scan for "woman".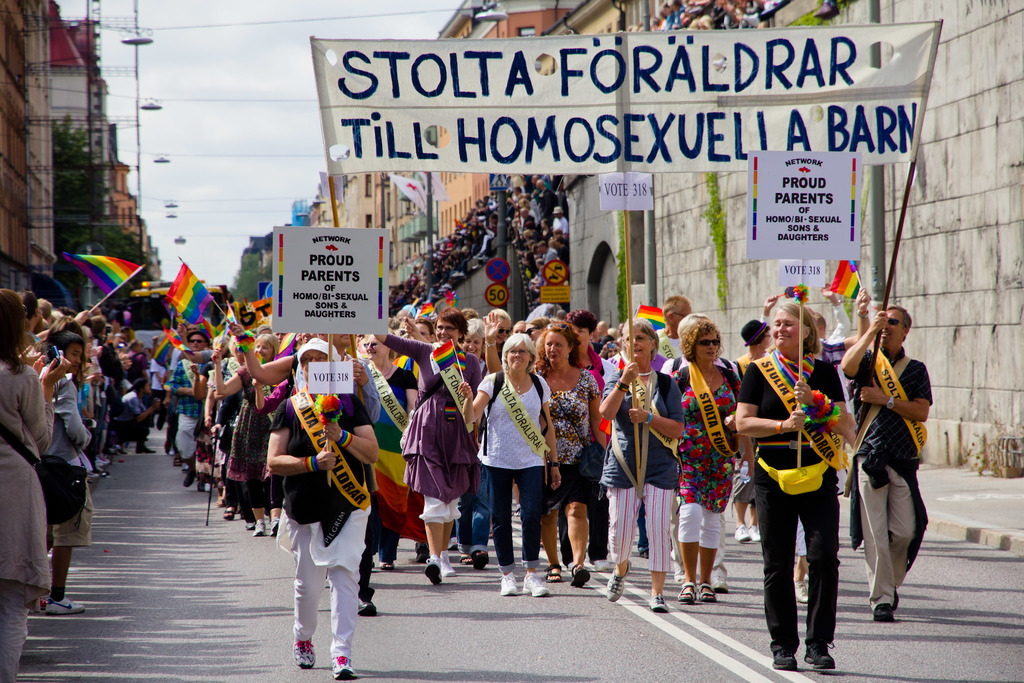
Scan result: (x1=367, y1=330, x2=434, y2=580).
